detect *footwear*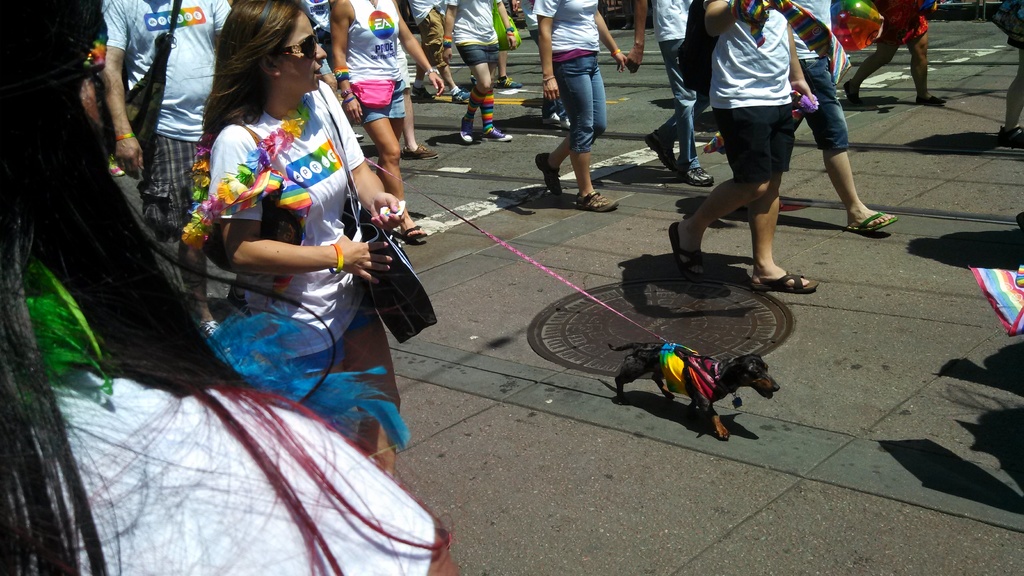
<box>479,122,517,143</box>
